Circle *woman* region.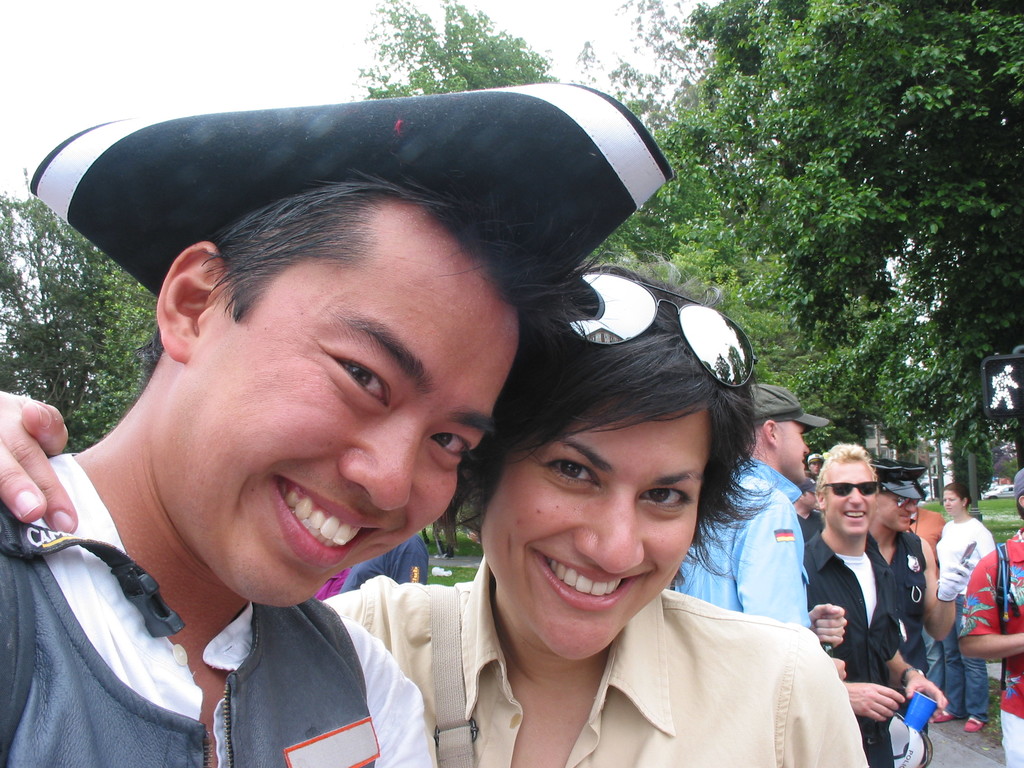
Region: locate(0, 245, 868, 767).
